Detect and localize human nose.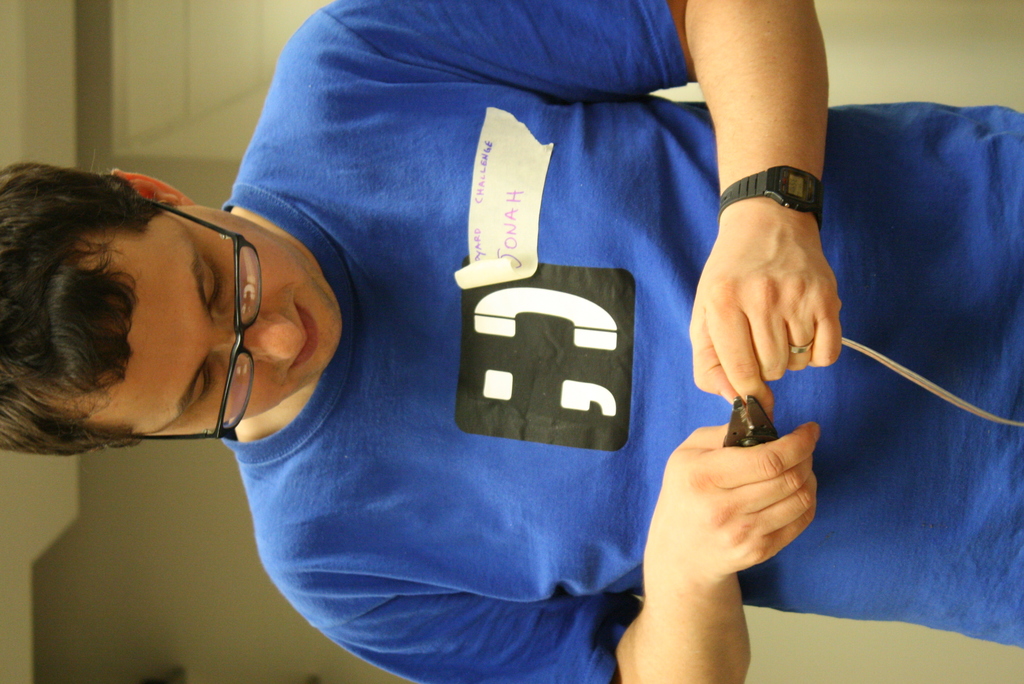
Localized at bbox=[212, 313, 303, 362].
